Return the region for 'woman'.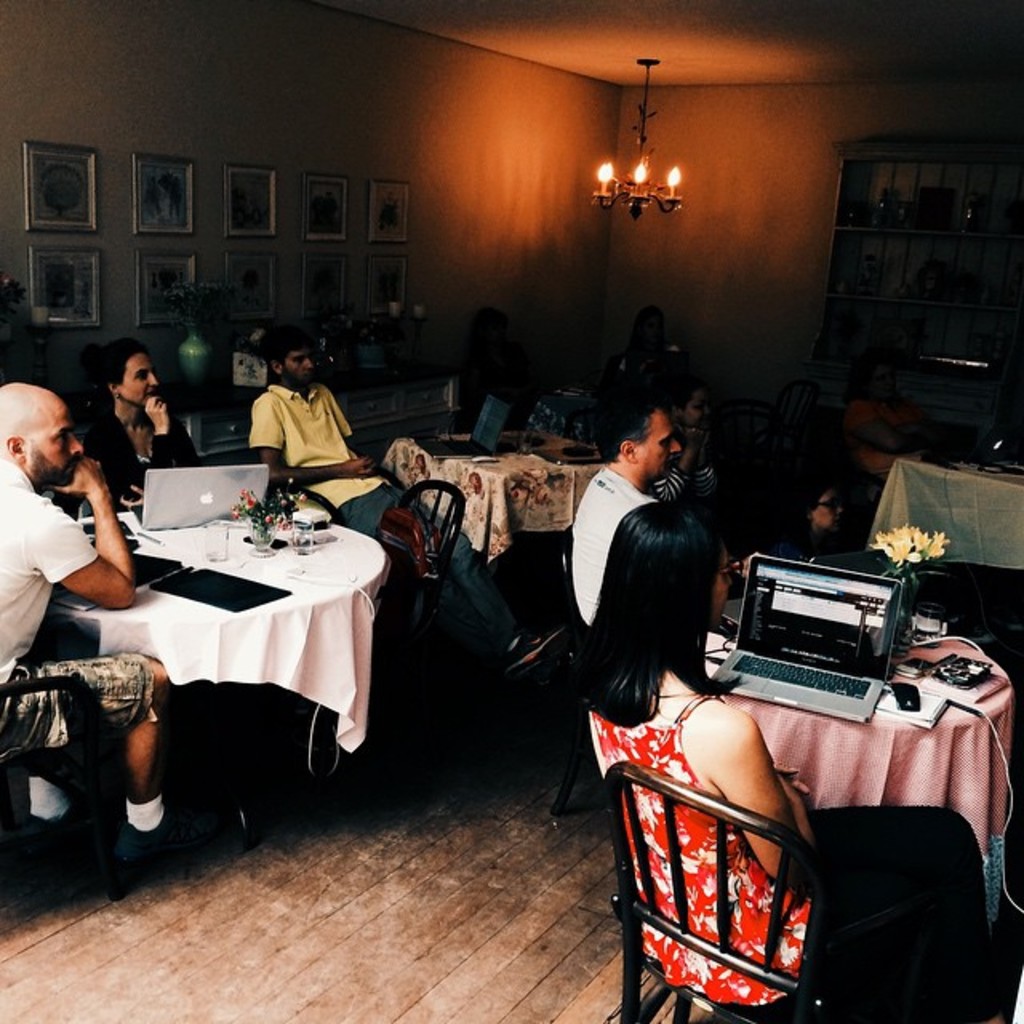
[651, 381, 731, 528].
